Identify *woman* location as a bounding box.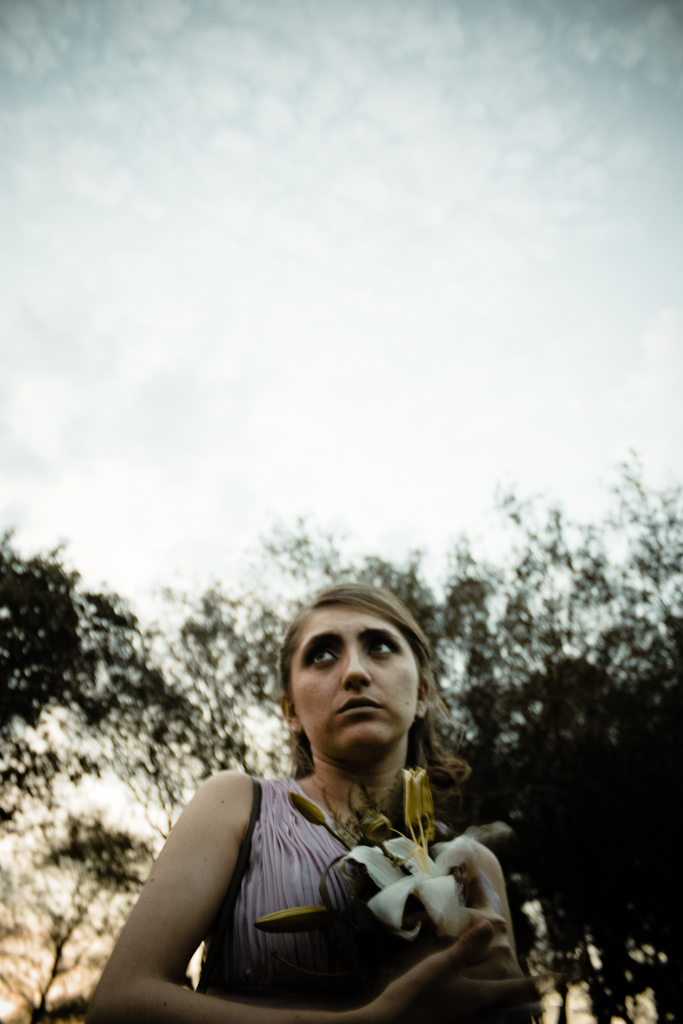
crop(129, 578, 524, 1023).
